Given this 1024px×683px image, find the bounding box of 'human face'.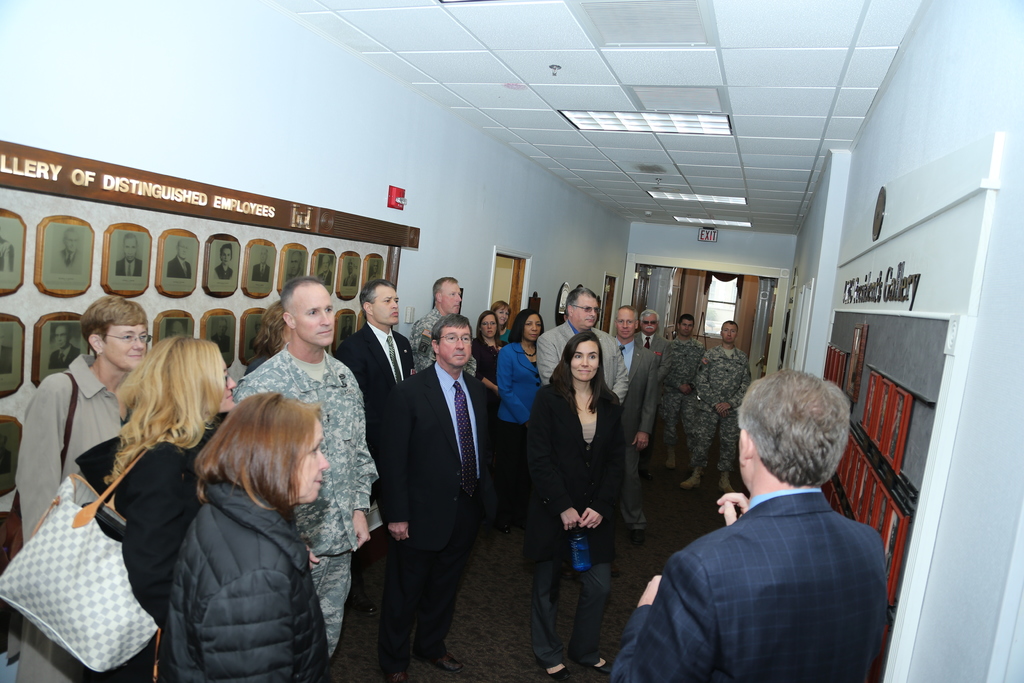
<bbox>614, 307, 636, 340</bbox>.
